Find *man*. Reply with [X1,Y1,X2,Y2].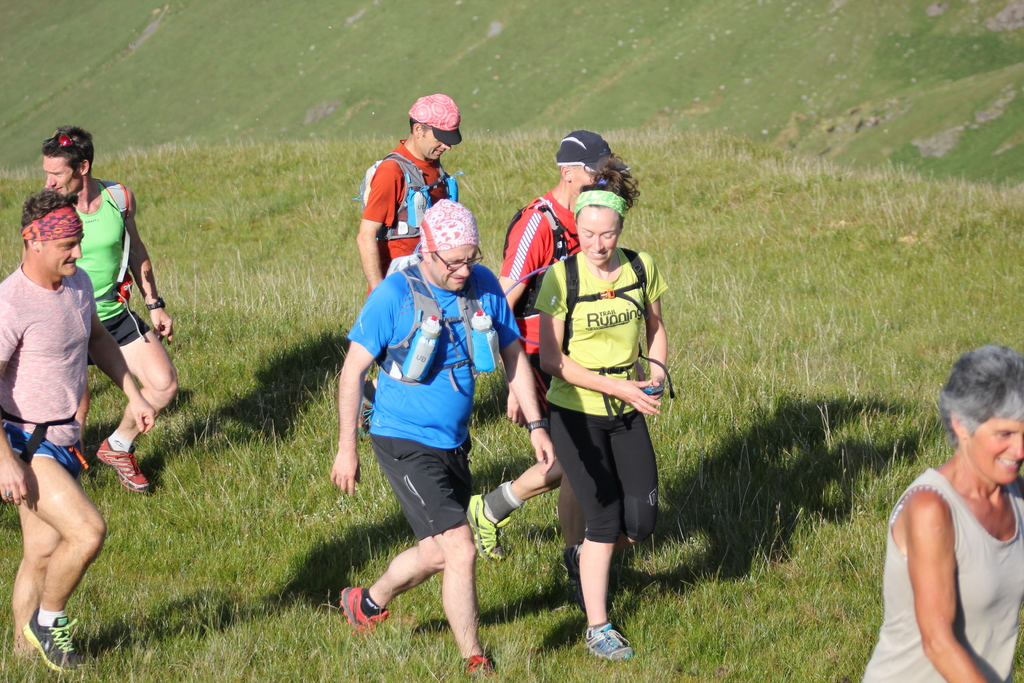
[44,126,178,495].
